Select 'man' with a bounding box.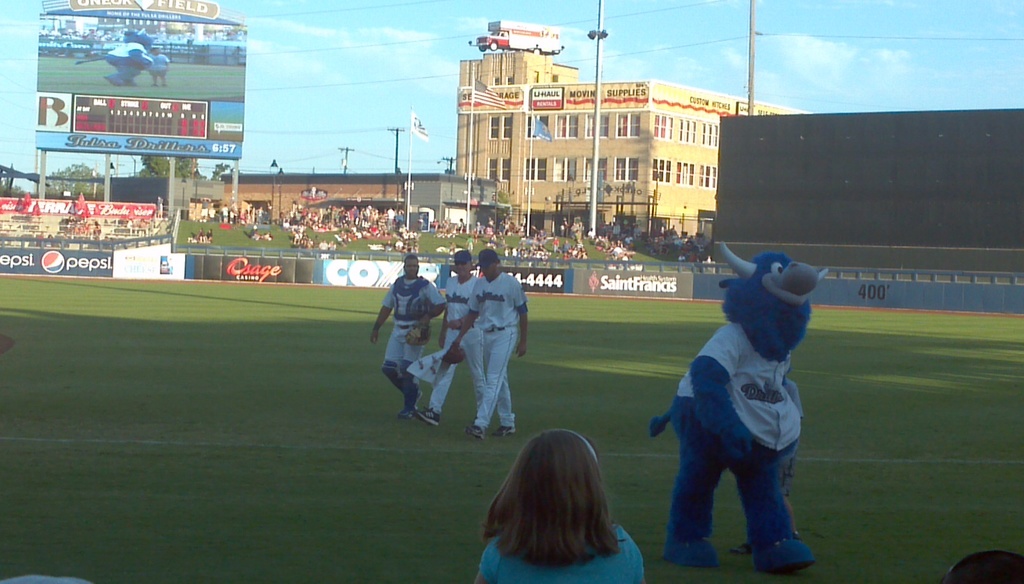
412,249,488,421.
